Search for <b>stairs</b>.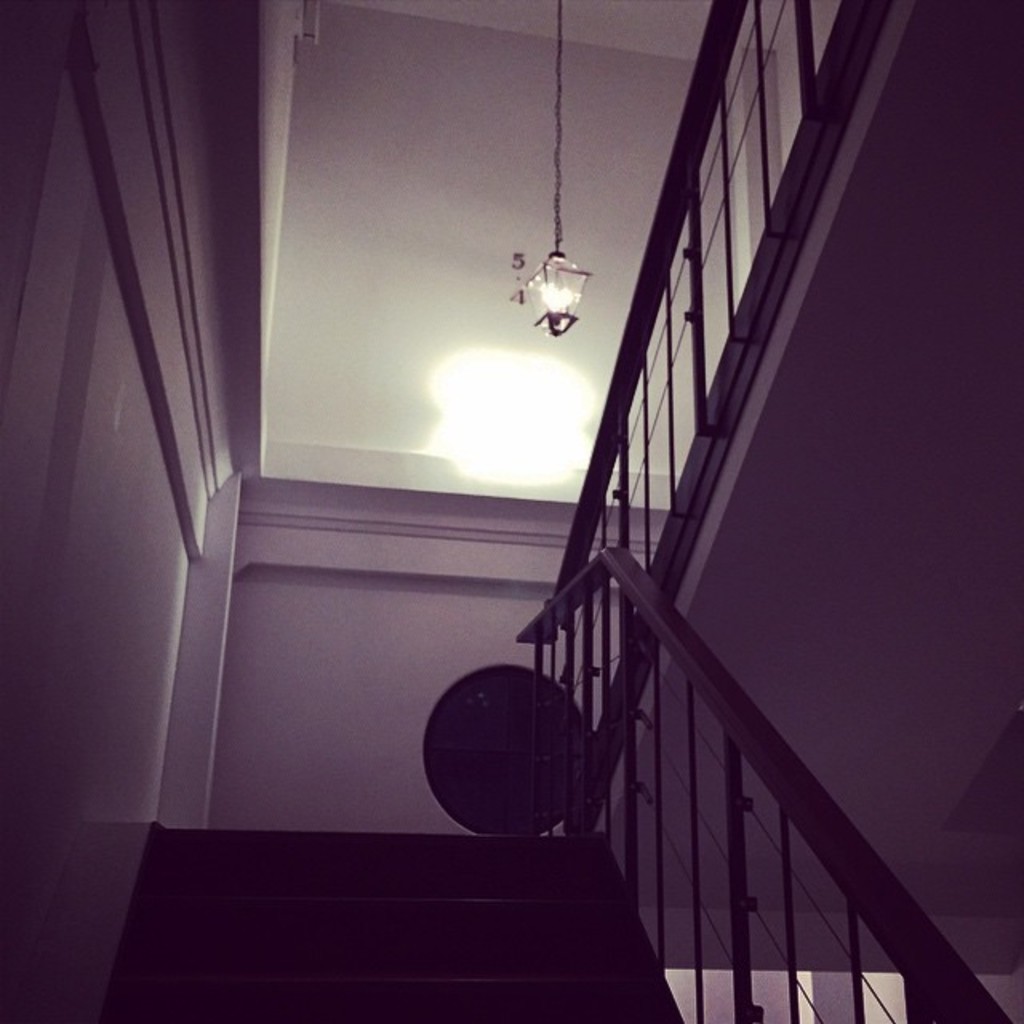
Found at region(125, 826, 675, 1022).
